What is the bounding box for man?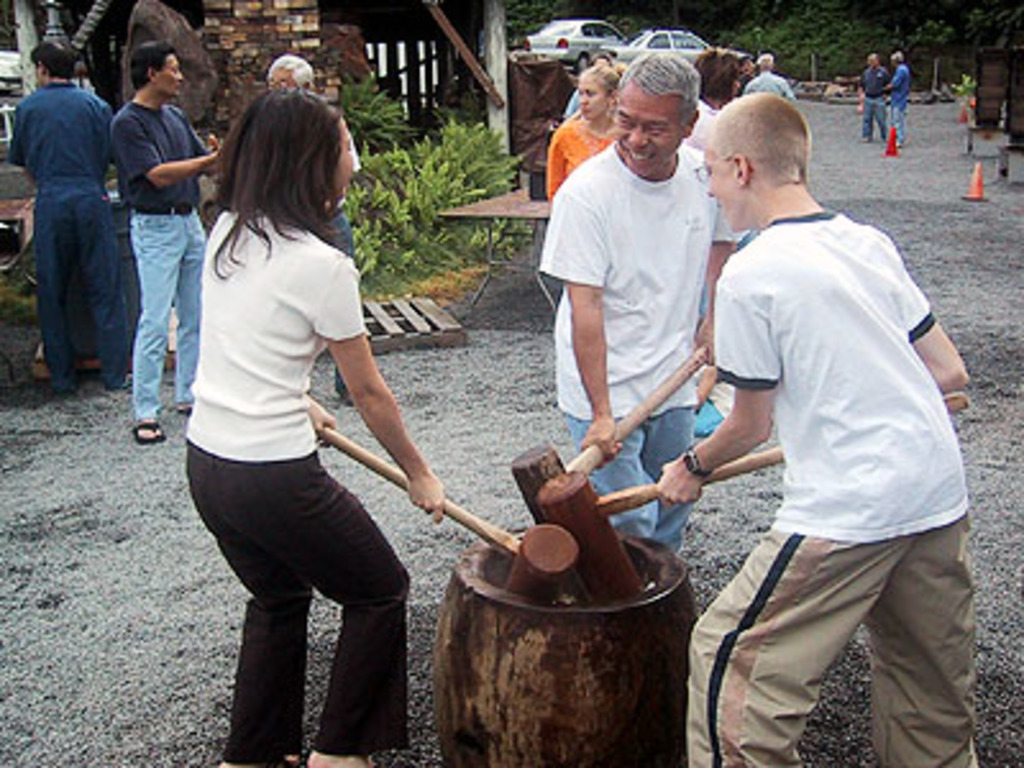
668/64/978/767.
